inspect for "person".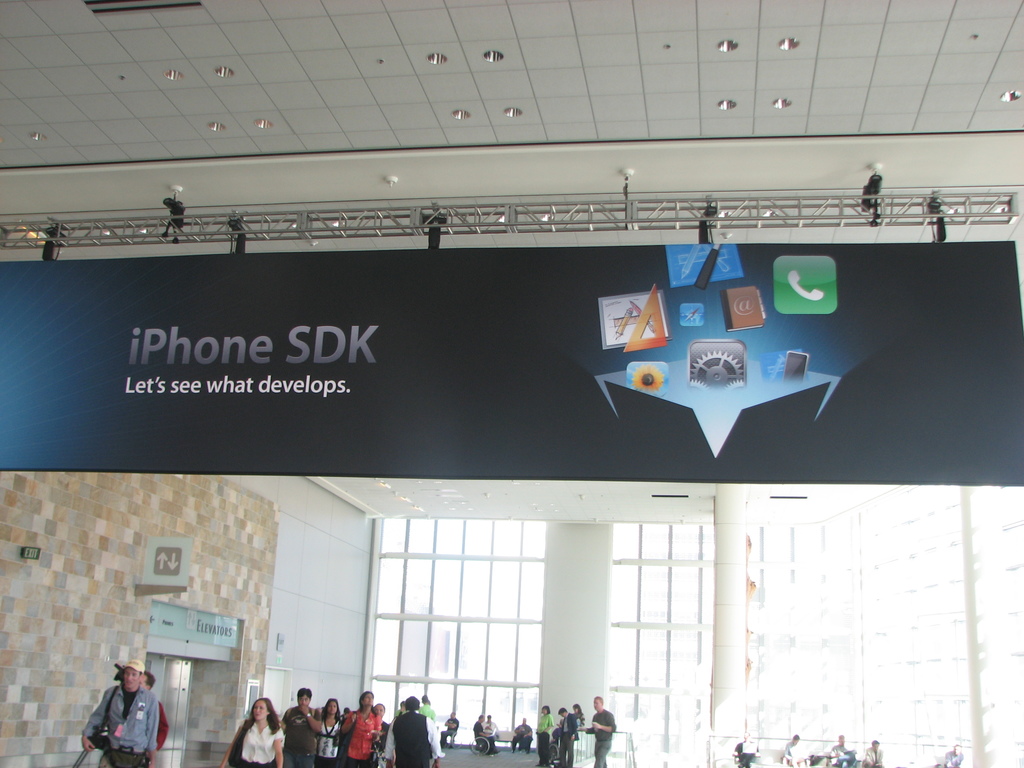
Inspection: detection(863, 741, 885, 766).
